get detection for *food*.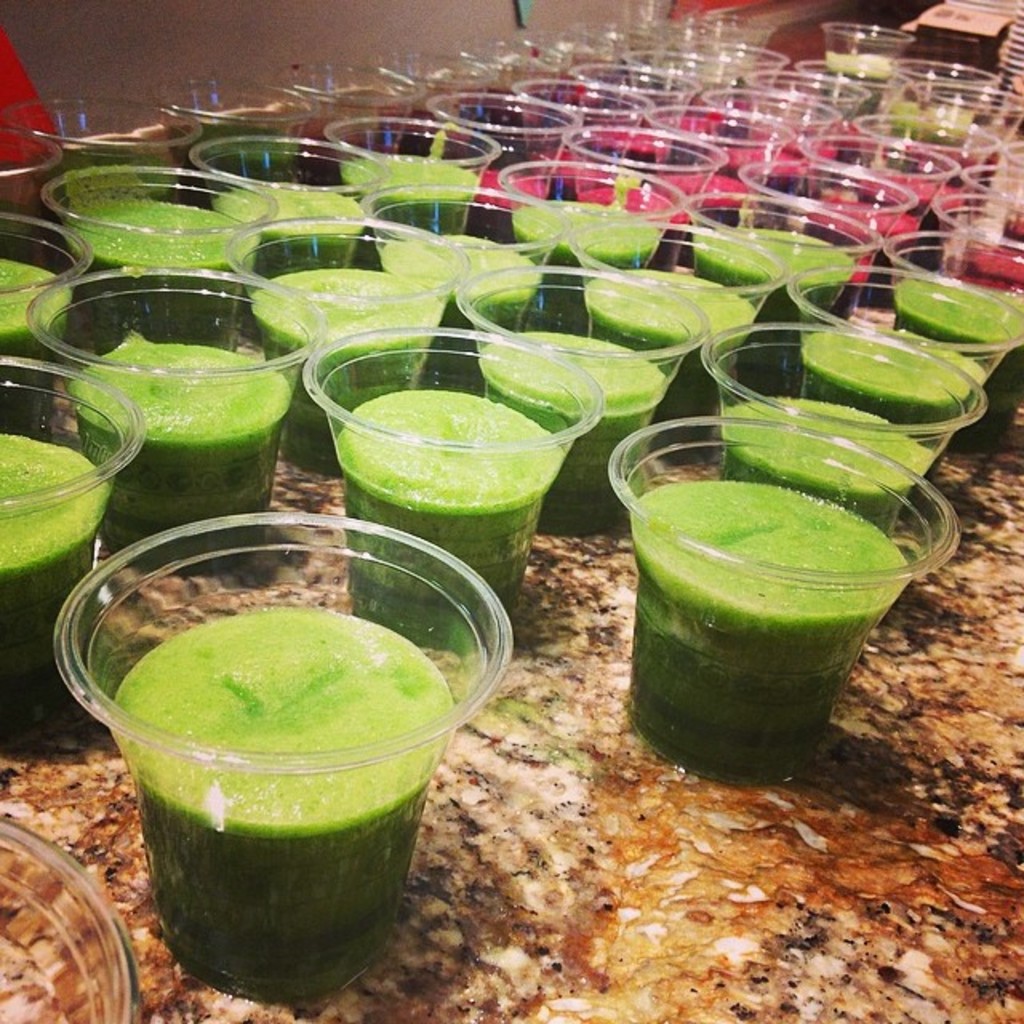
Detection: region(40, 141, 182, 197).
